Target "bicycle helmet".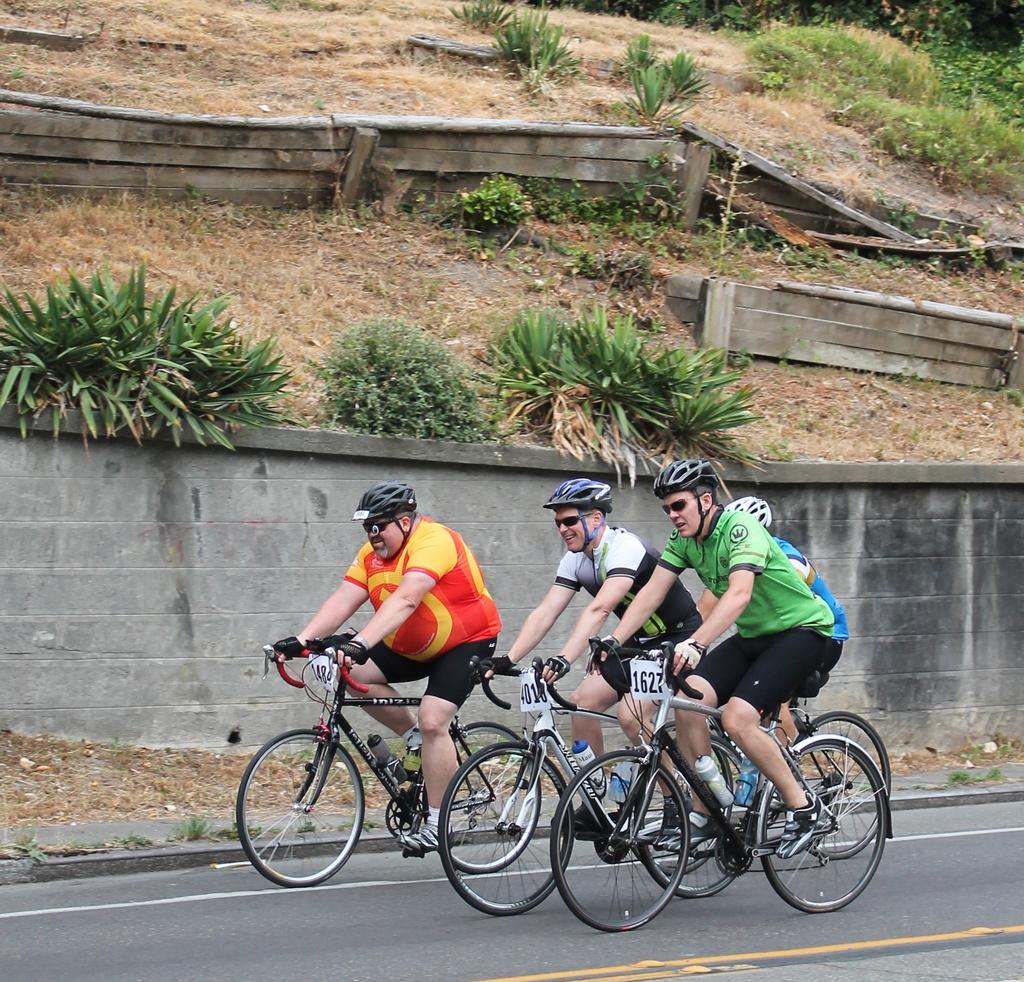
Target region: (x1=343, y1=481, x2=407, y2=525).
